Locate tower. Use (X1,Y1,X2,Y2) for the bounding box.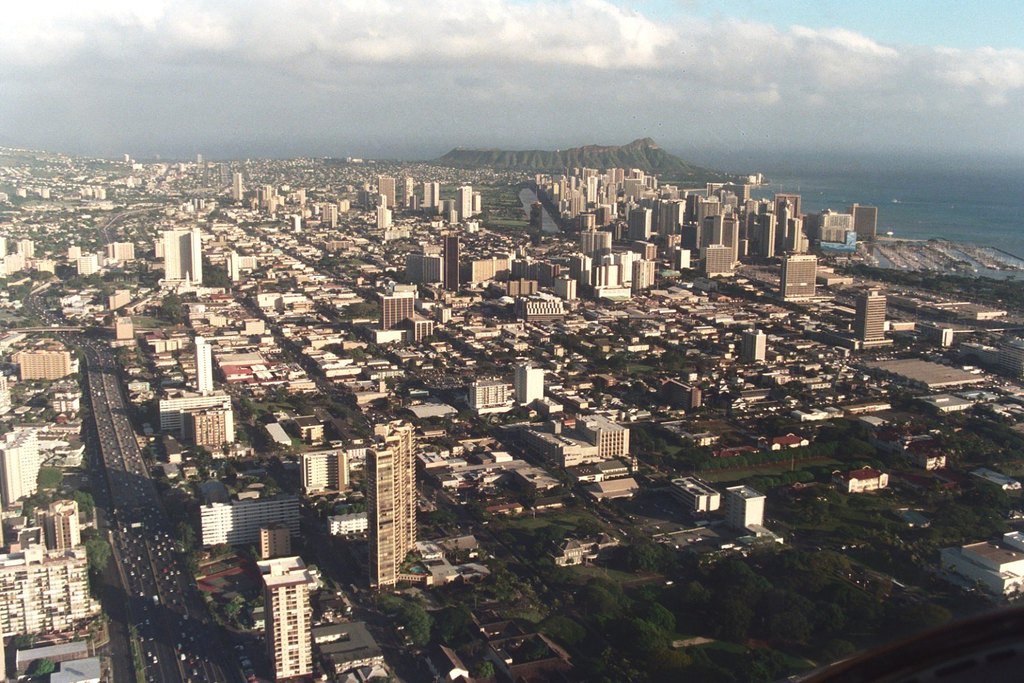
(159,222,200,288).
